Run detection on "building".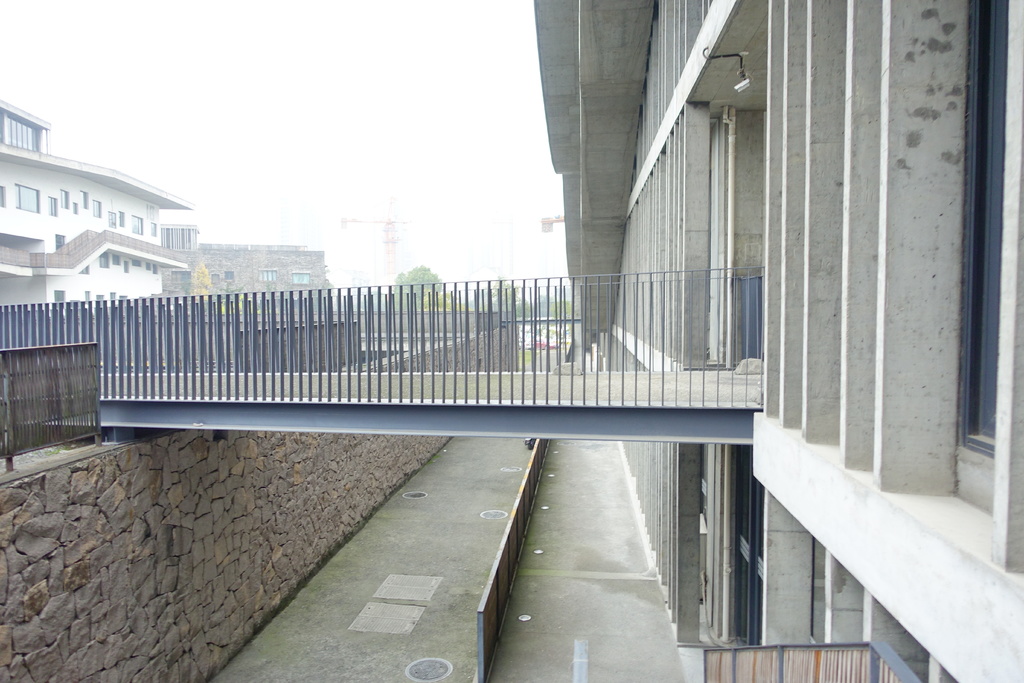
Result: [left=0, top=98, right=194, bottom=317].
